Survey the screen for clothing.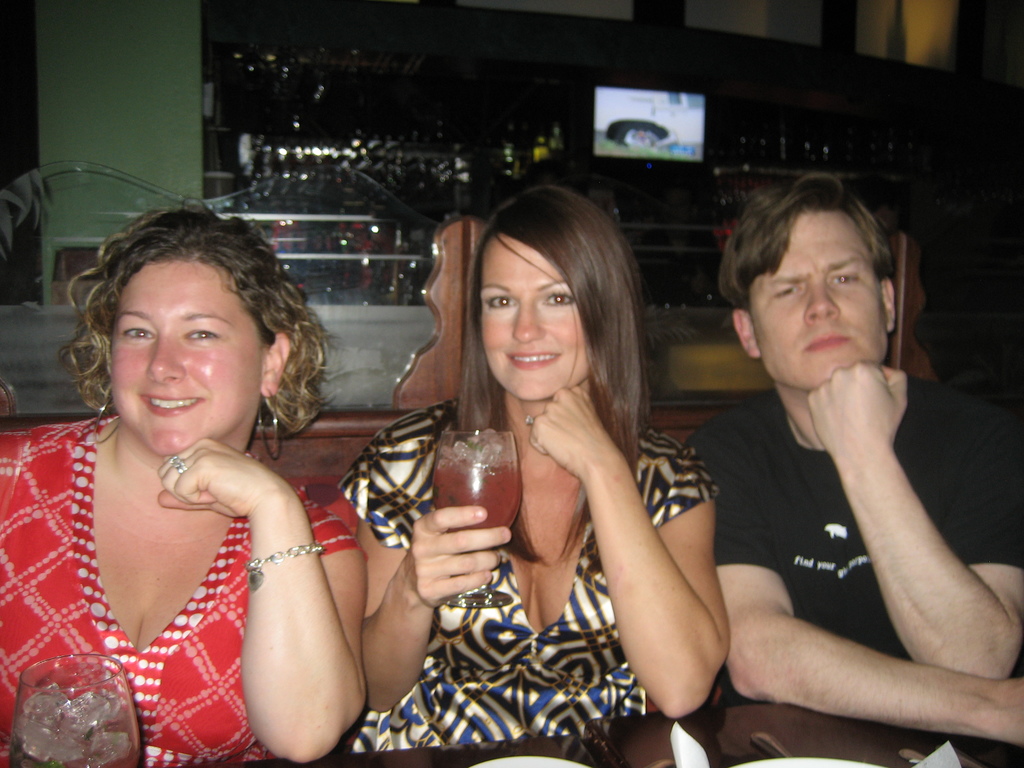
Survey found: crop(680, 371, 1023, 703).
